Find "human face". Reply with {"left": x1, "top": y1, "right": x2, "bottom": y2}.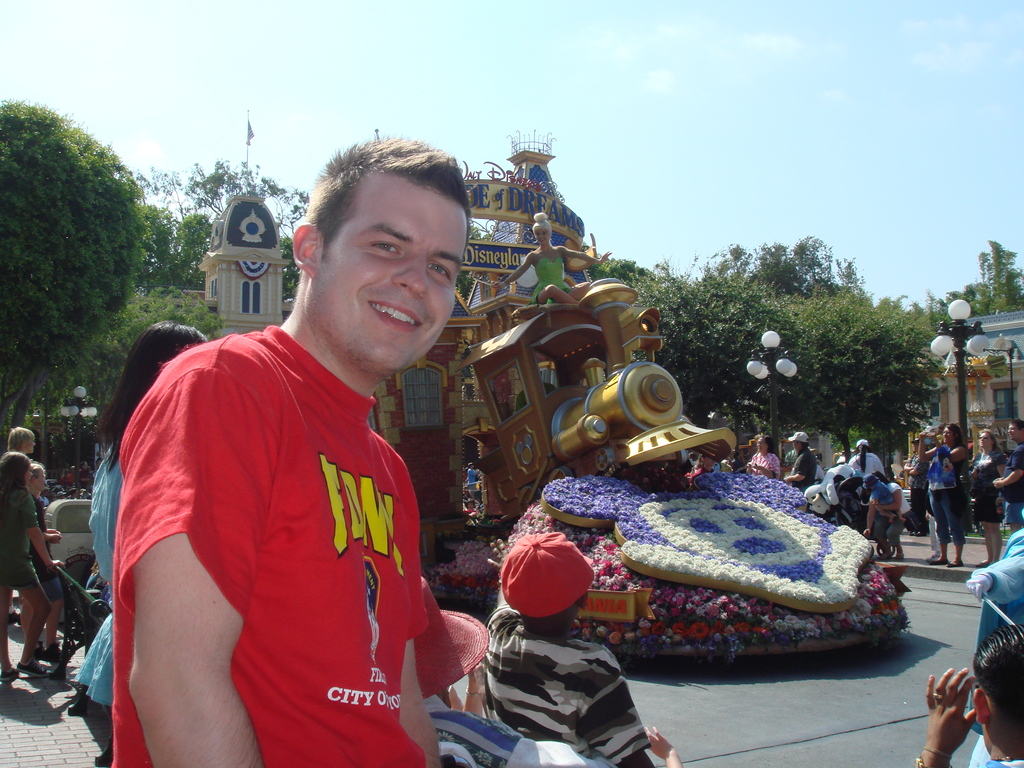
{"left": 979, "top": 436, "right": 989, "bottom": 448}.
